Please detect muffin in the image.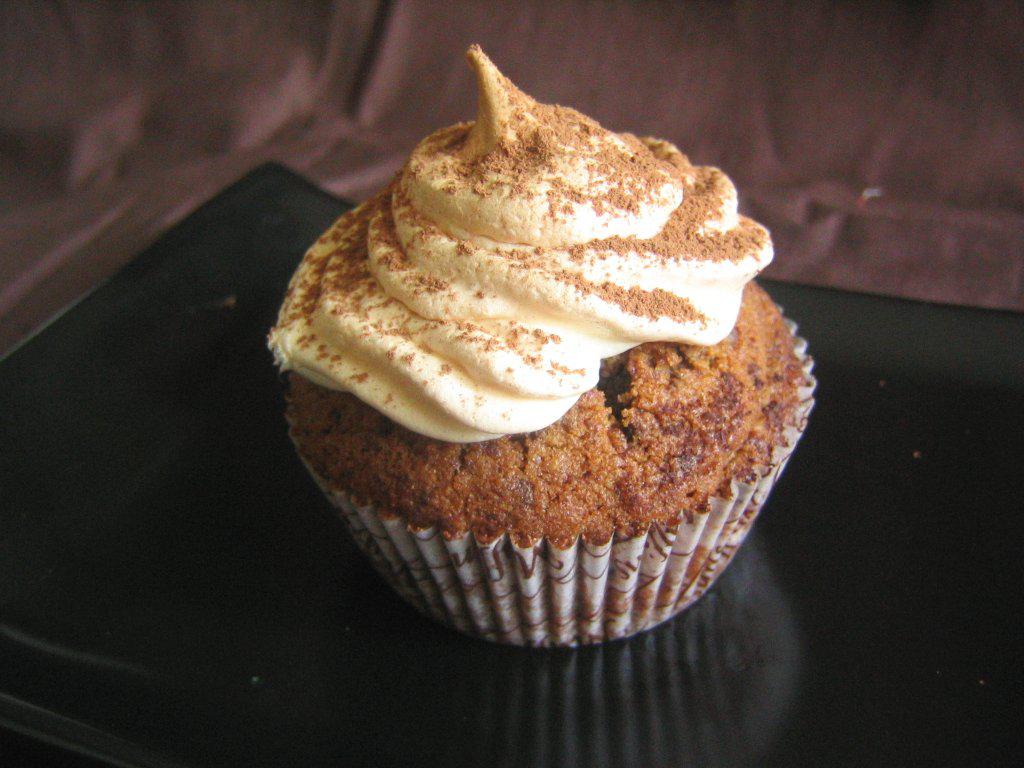
(263,40,813,653).
